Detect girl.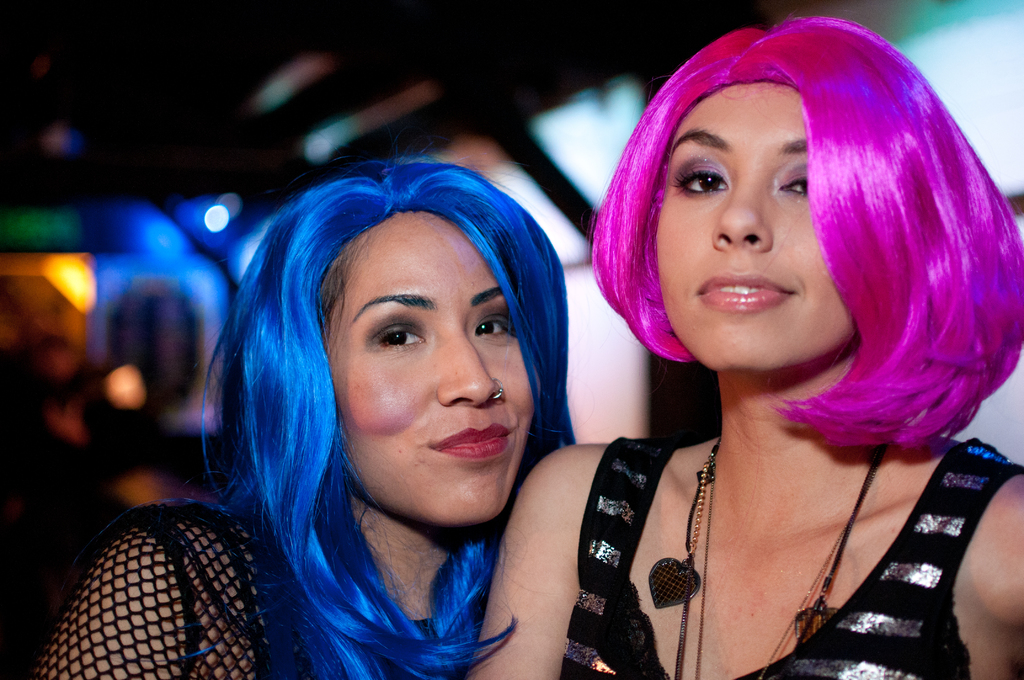
Detected at 454, 12, 1020, 679.
